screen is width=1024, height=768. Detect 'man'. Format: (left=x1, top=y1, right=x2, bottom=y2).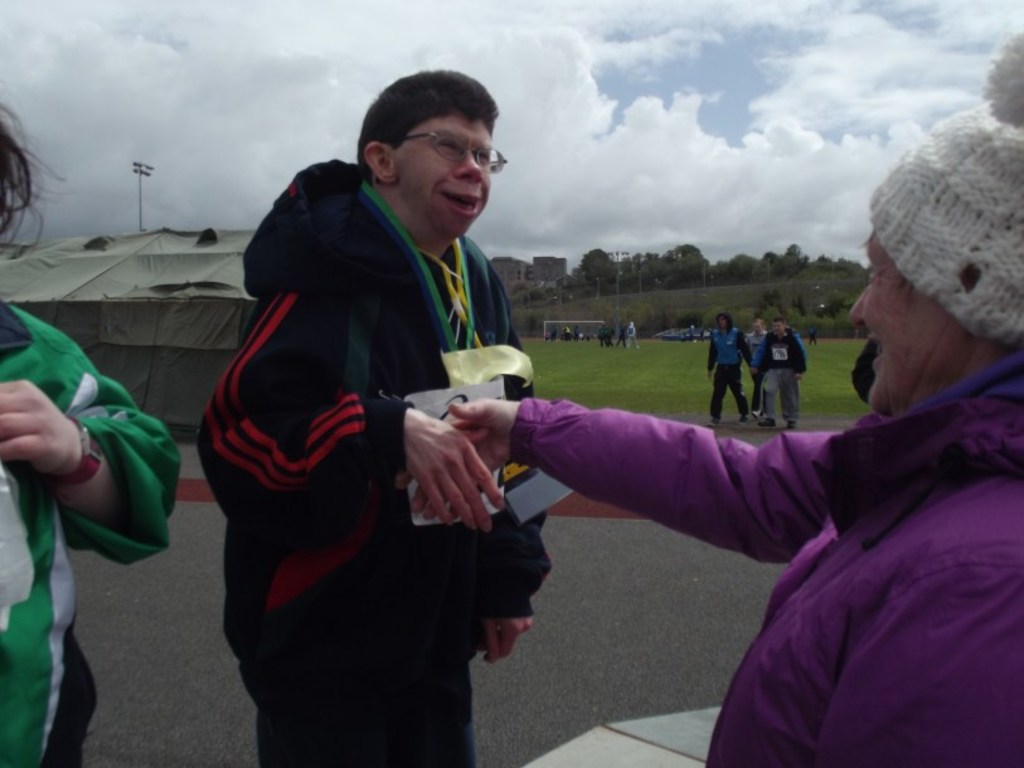
(left=203, top=72, right=600, bottom=730).
